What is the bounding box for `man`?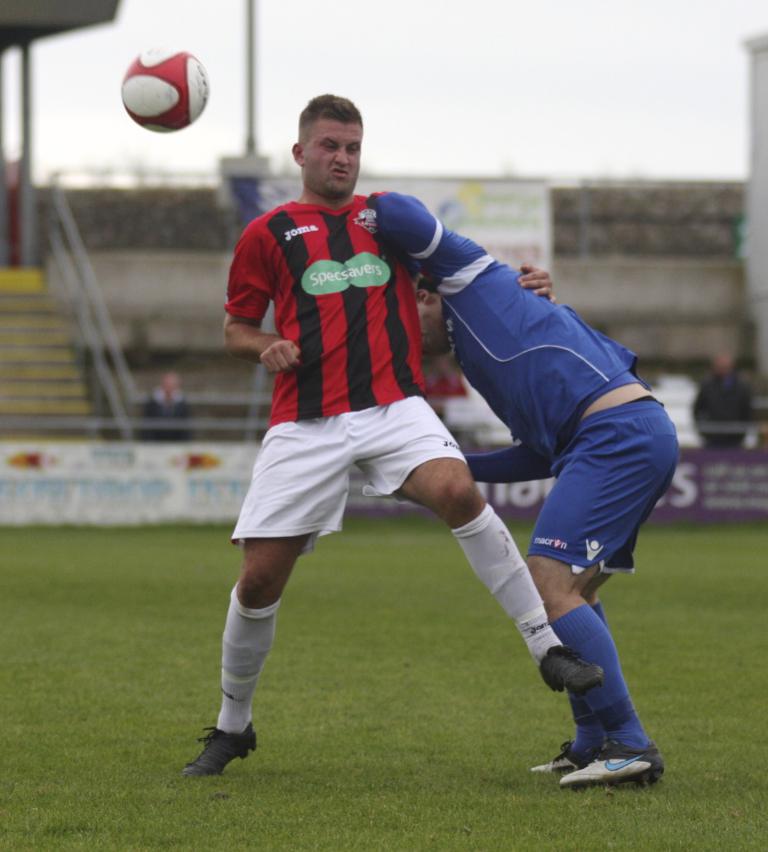
{"x1": 347, "y1": 189, "x2": 703, "y2": 797}.
